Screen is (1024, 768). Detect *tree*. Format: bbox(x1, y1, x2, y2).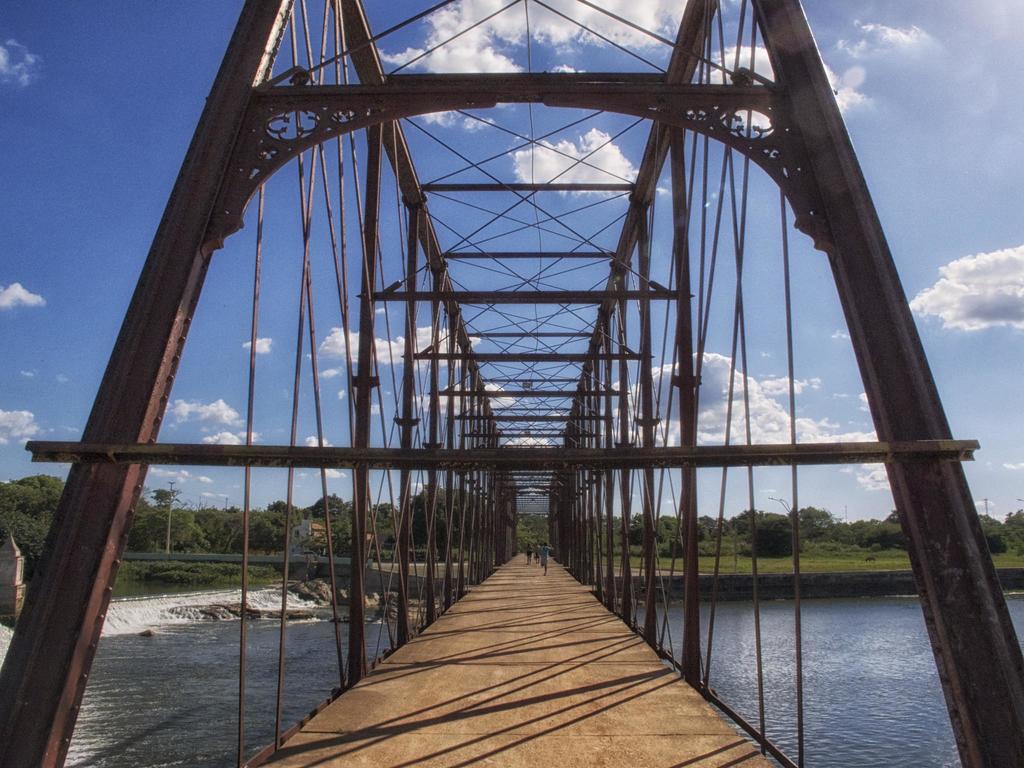
bbox(974, 512, 1023, 547).
